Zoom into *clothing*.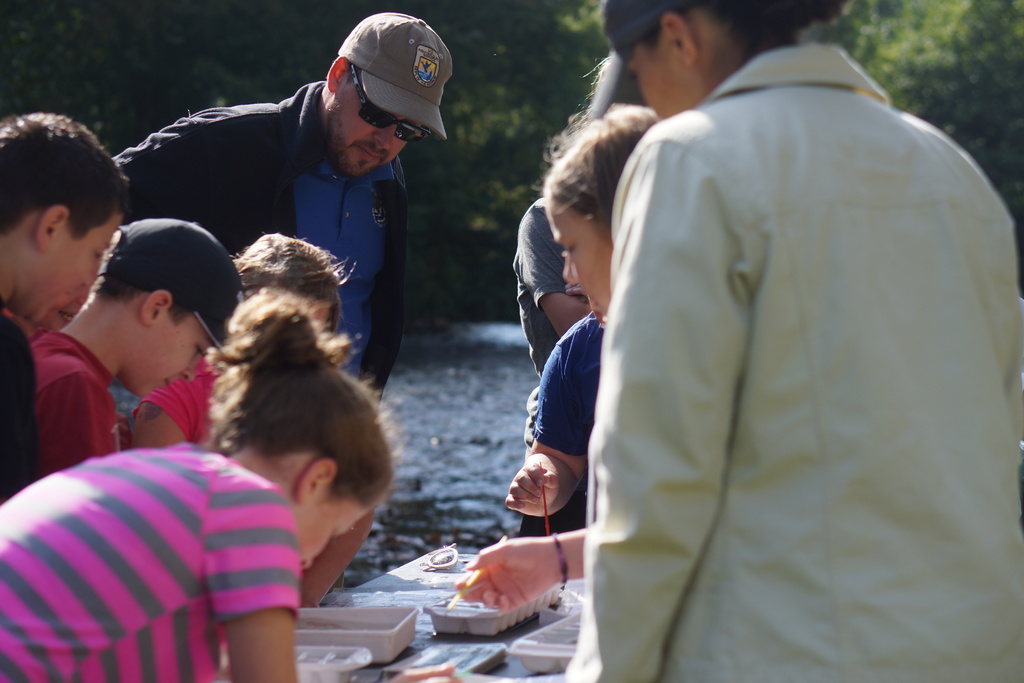
Zoom target: 10:415:339:675.
